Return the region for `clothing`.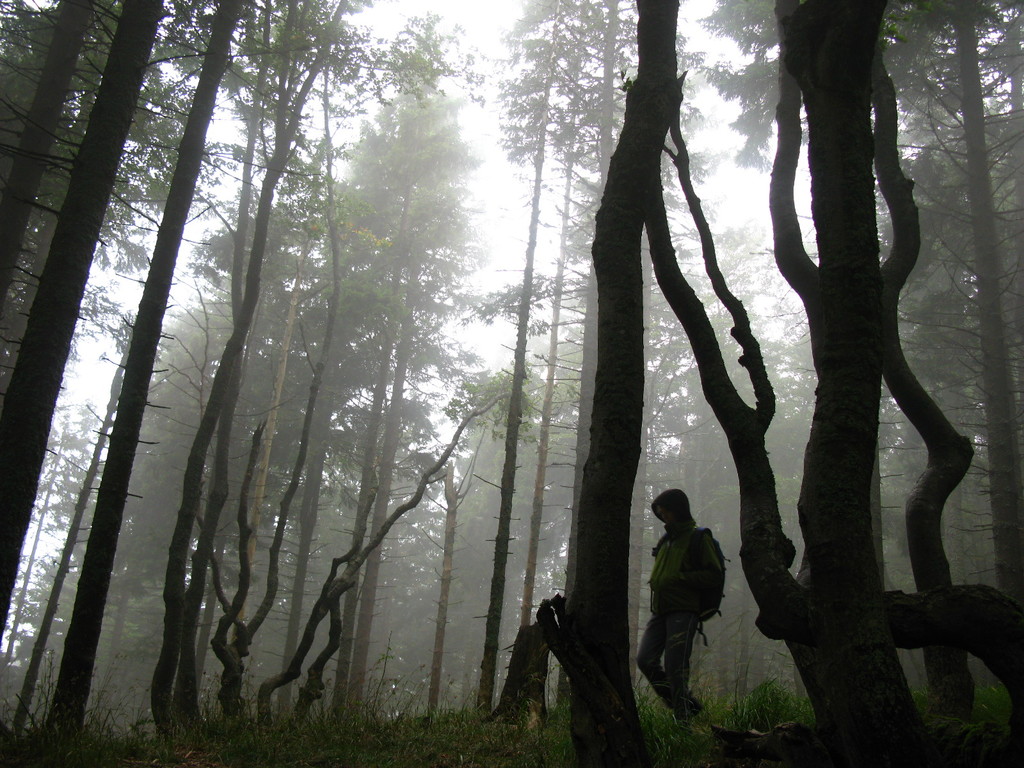
select_region(651, 523, 728, 624).
